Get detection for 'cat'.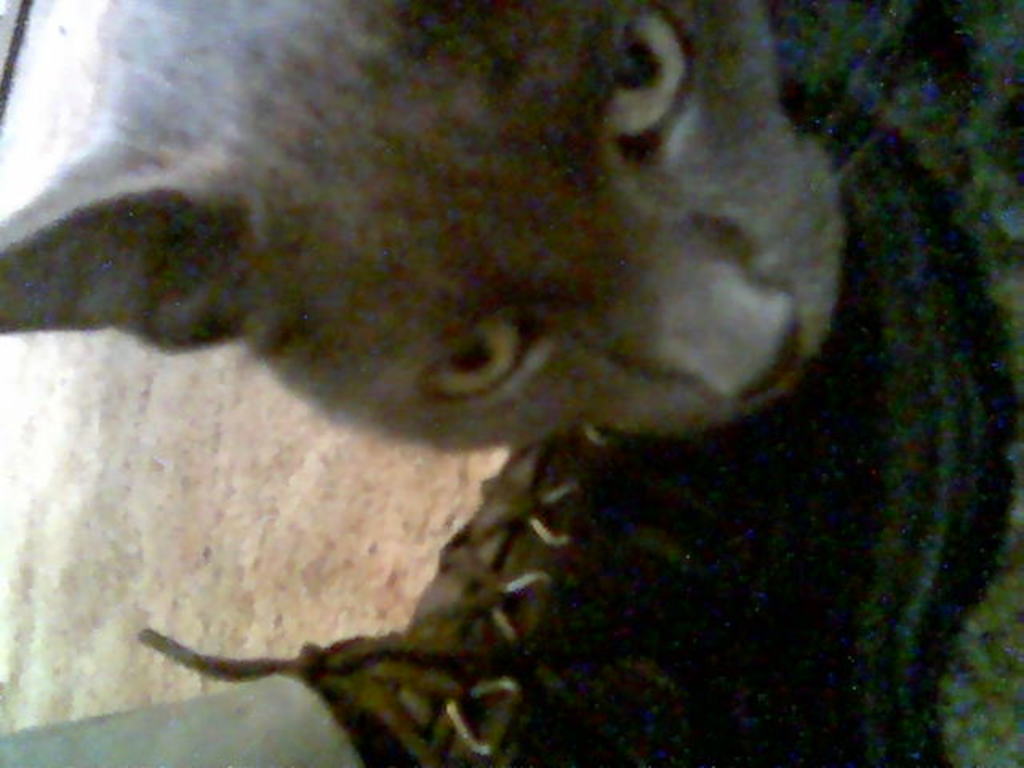
Detection: (0,0,853,456).
